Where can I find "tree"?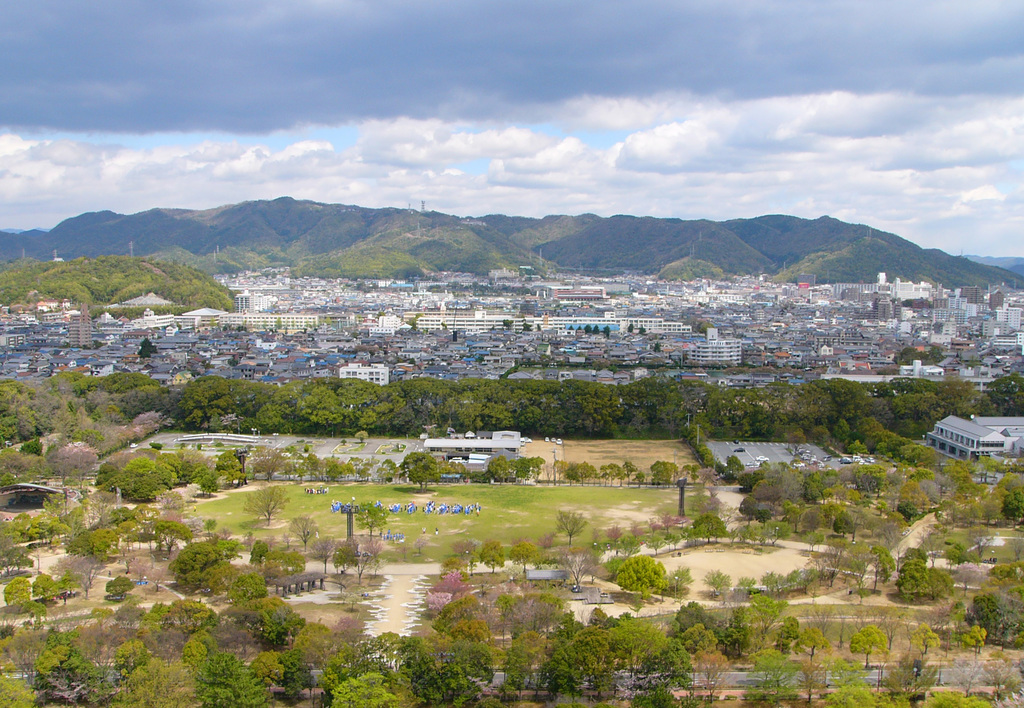
You can find it at crop(236, 320, 252, 336).
